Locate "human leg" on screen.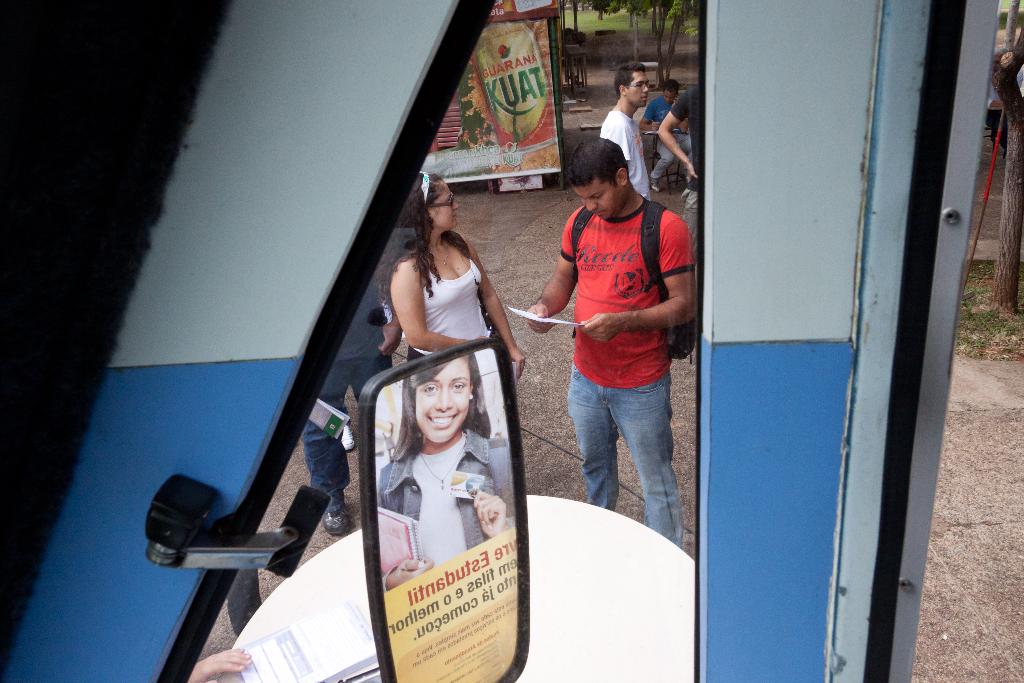
On screen at left=350, top=350, right=394, bottom=397.
